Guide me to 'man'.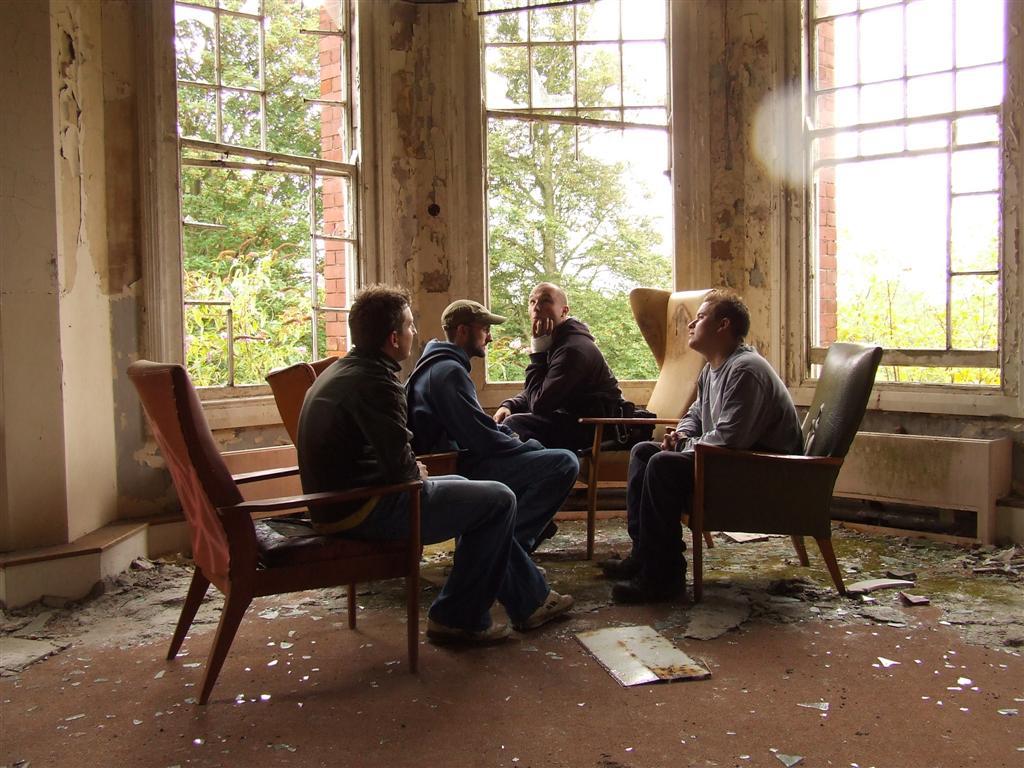
Guidance: <region>299, 284, 574, 647</region>.
